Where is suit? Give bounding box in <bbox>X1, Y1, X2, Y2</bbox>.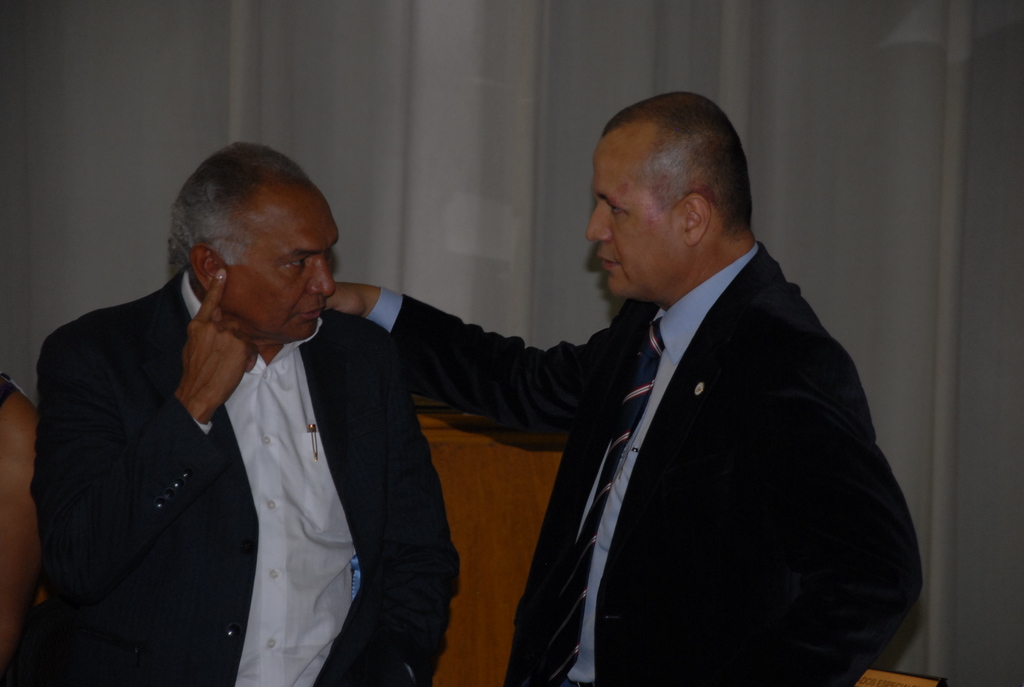
<bbox>20, 211, 481, 666</bbox>.
